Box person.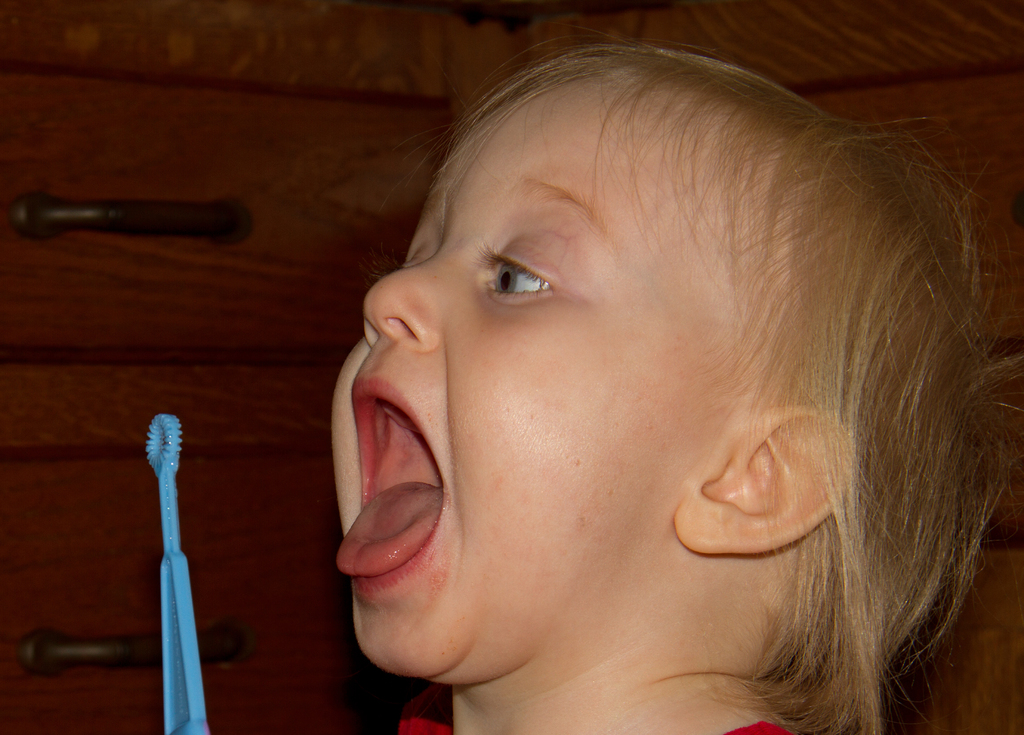
box(332, 31, 1023, 734).
